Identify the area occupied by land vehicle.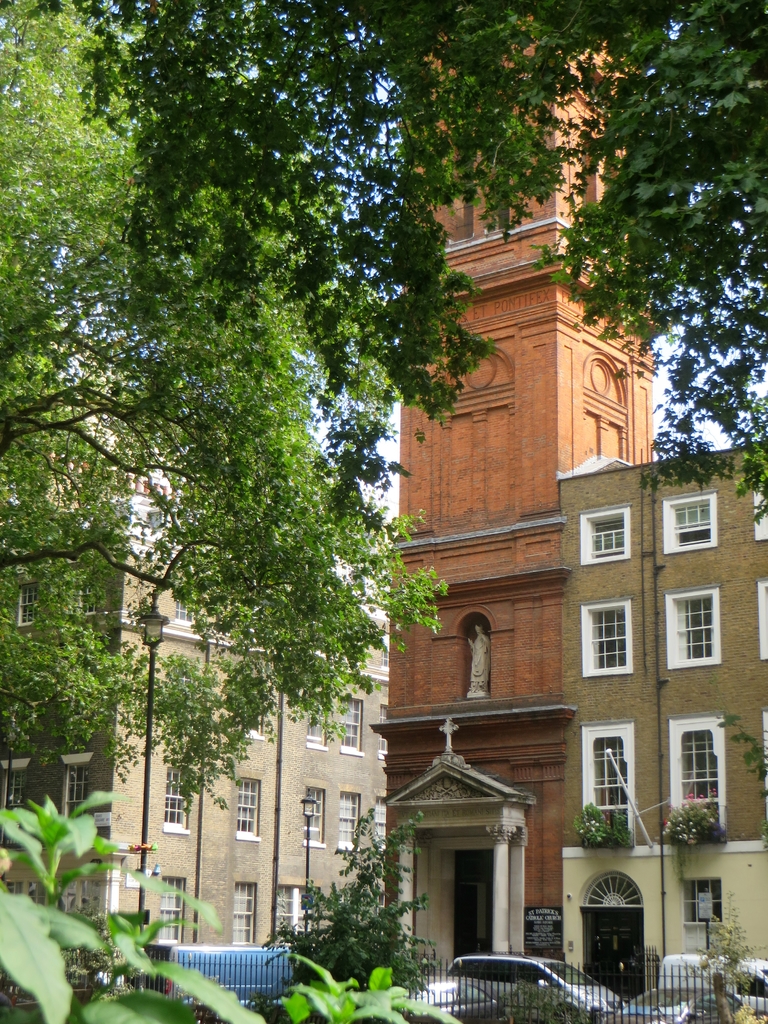
Area: <box>436,933,645,1014</box>.
